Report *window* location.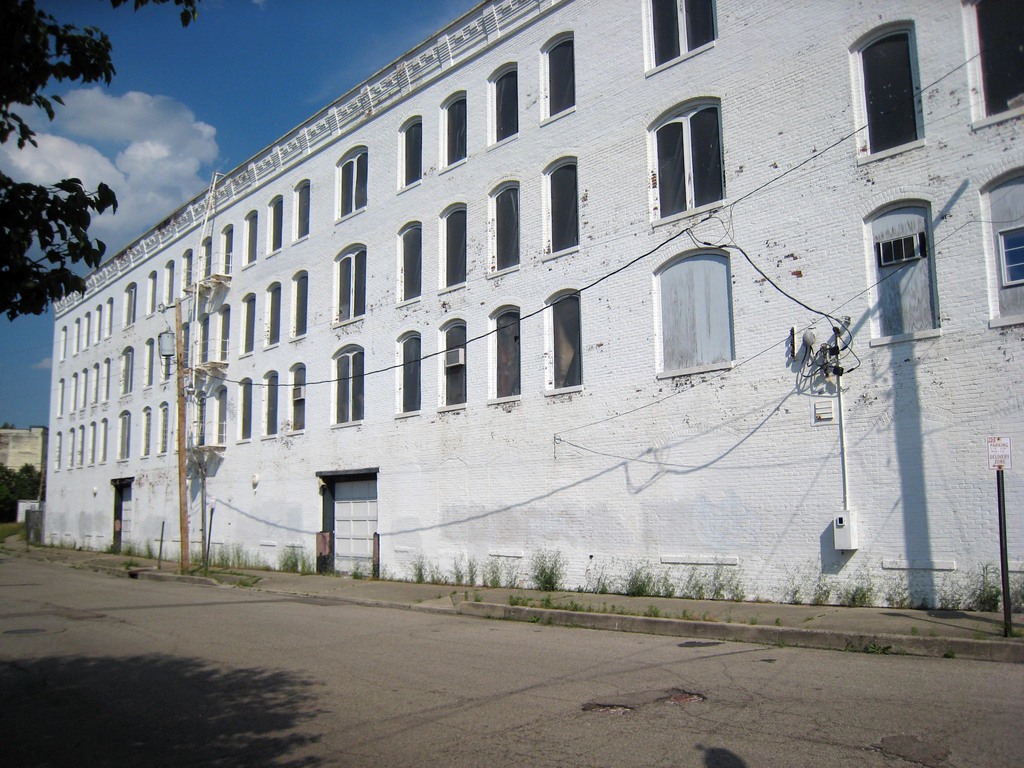
Report: 287/365/307/435.
